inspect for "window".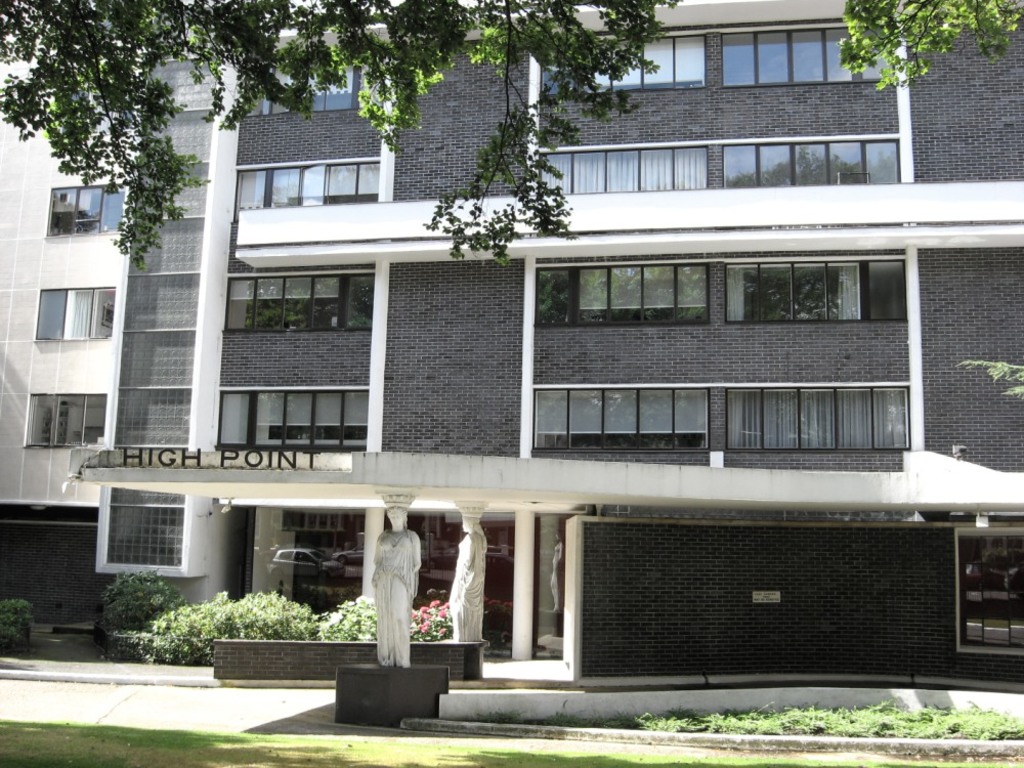
Inspection: [722,253,910,326].
